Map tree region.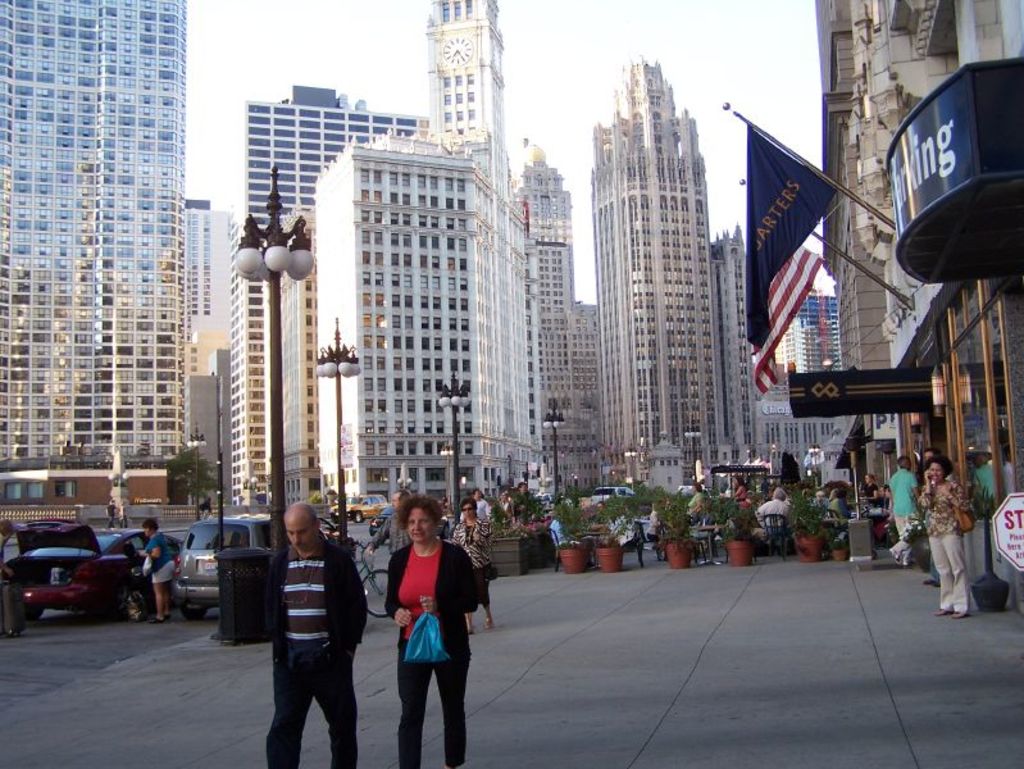
Mapped to box=[161, 443, 222, 505].
